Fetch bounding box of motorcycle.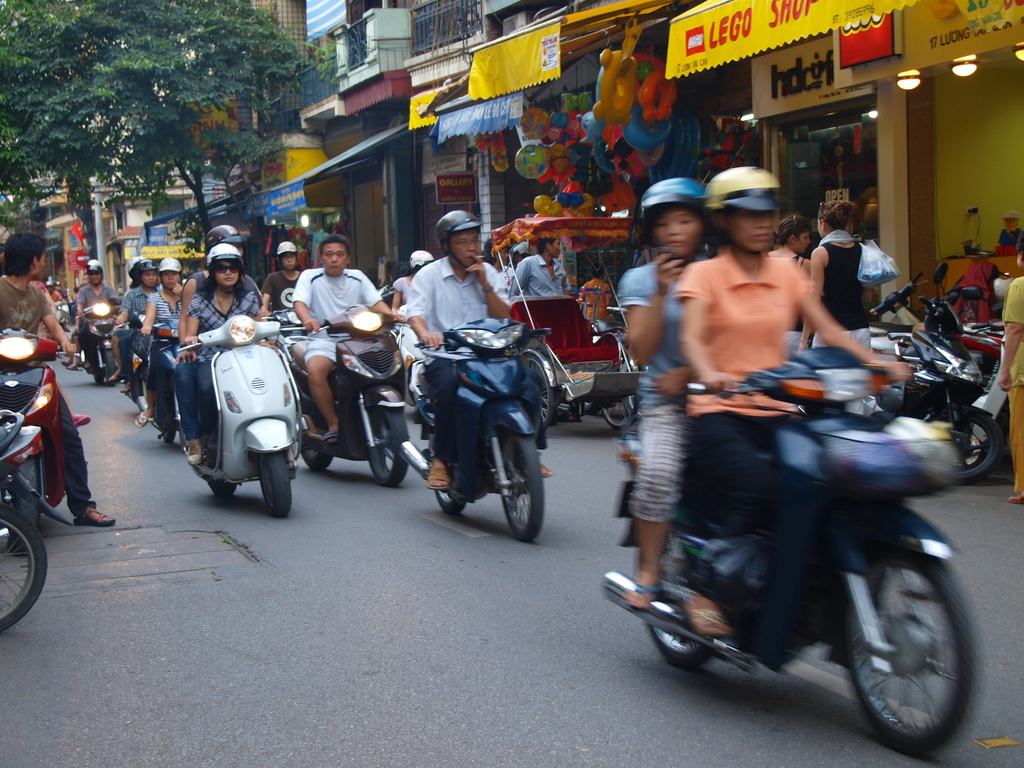
Bbox: bbox=(76, 302, 118, 385).
